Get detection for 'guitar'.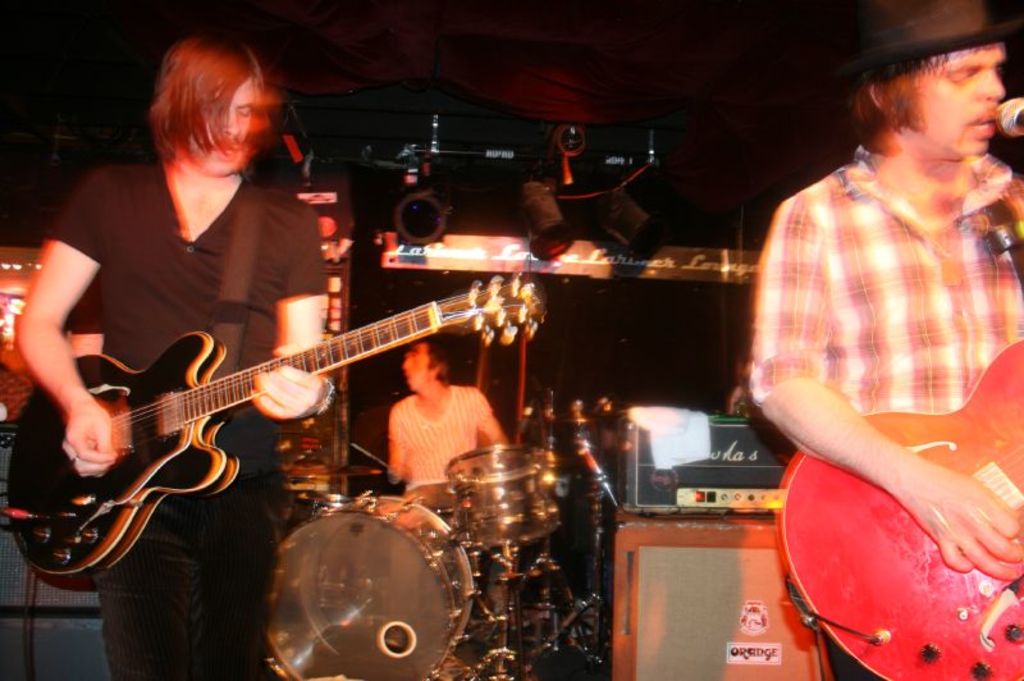
Detection: {"x1": 9, "y1": 268, "x2": 545, "y2": 588}.
